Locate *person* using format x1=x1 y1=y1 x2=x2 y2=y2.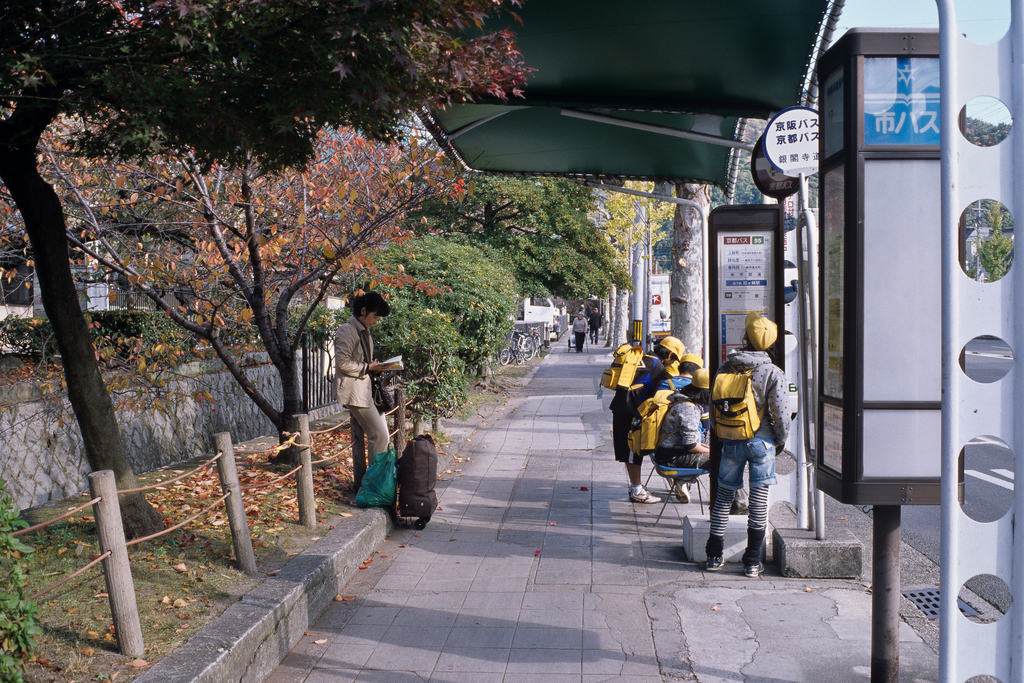
x1=609 y1=338 x2=686 y2=503.
